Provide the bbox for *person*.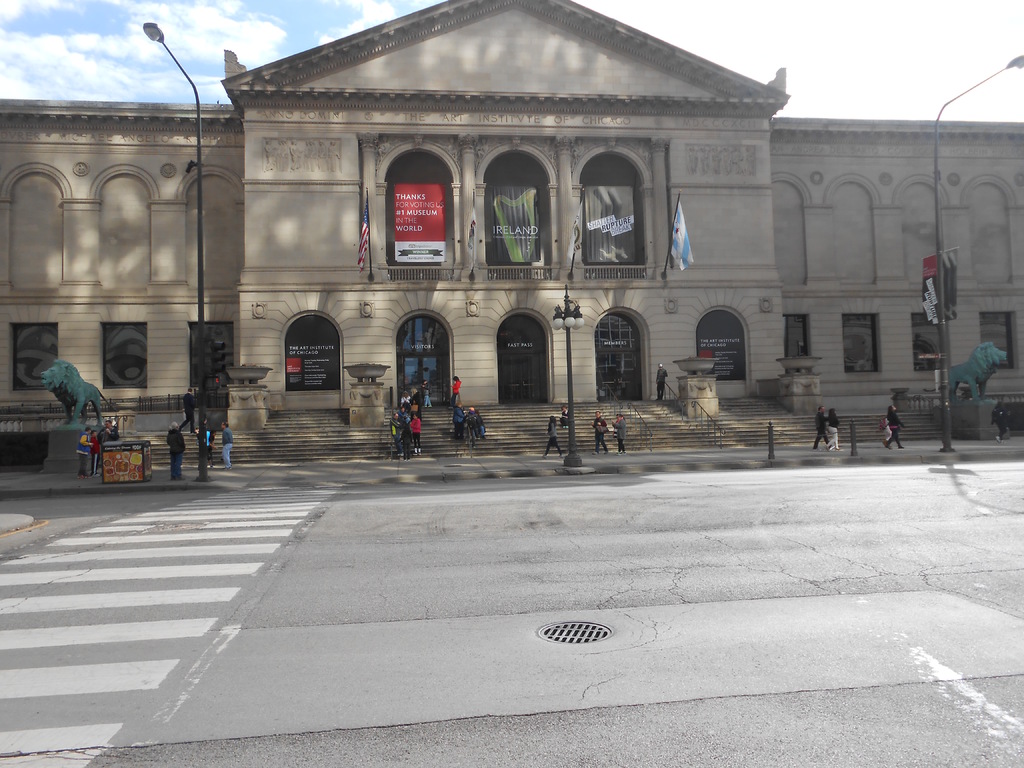
locate(826, 403, 841, 448).
